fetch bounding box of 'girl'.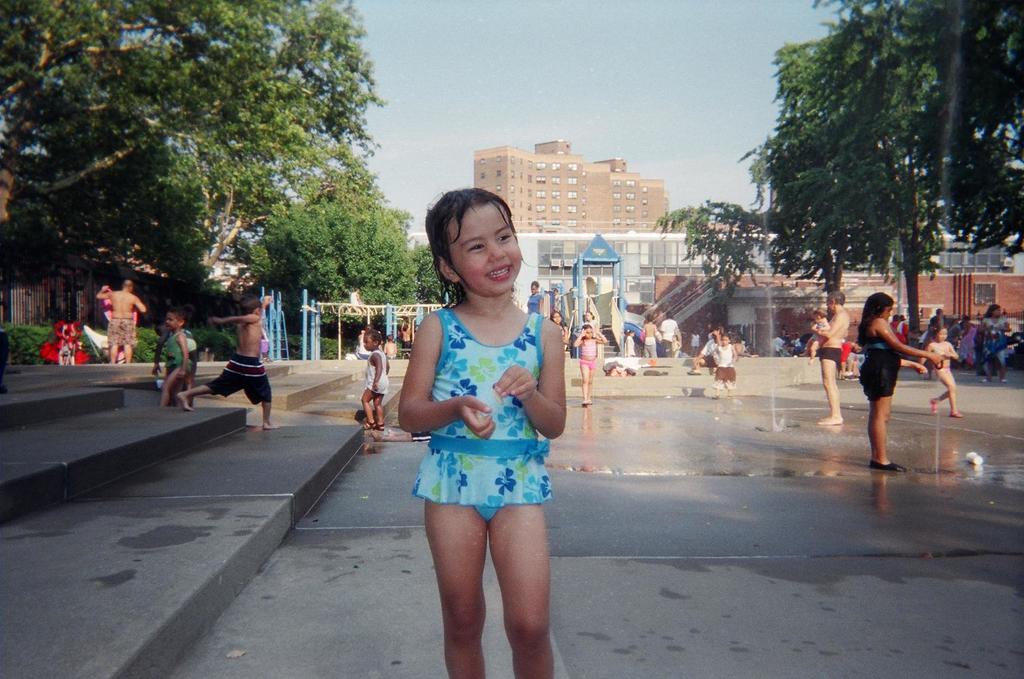
Bbox: [858, 294, 942, 469].
